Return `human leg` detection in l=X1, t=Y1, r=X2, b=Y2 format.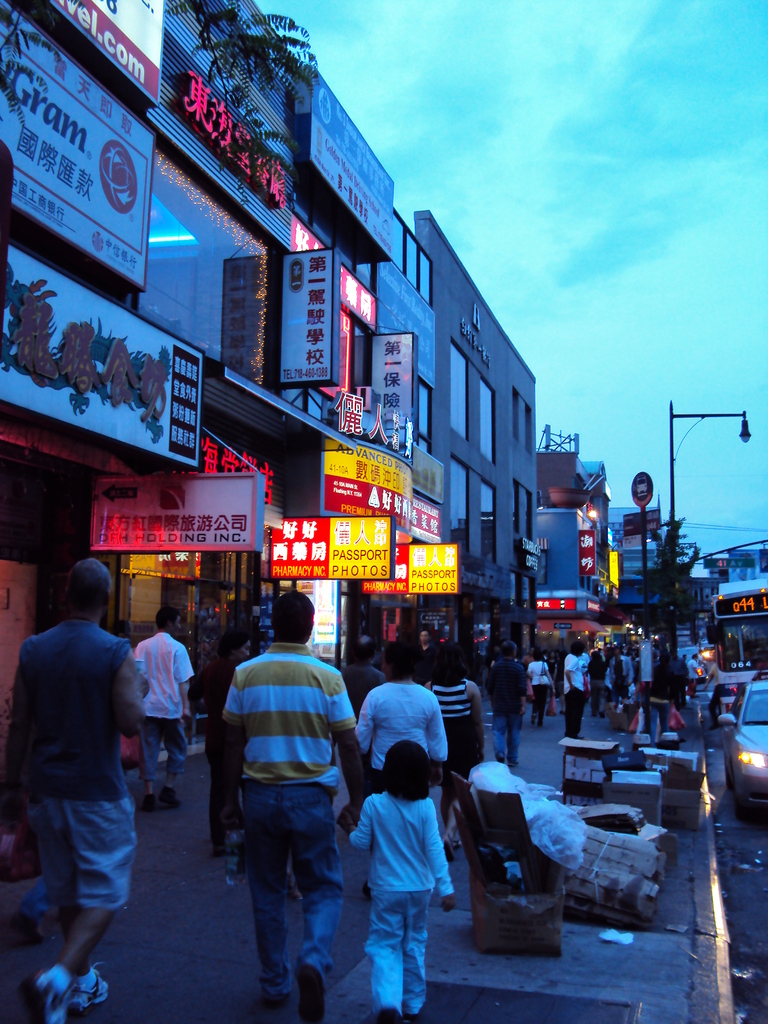
l=138, t=706, r=164, b=804.
